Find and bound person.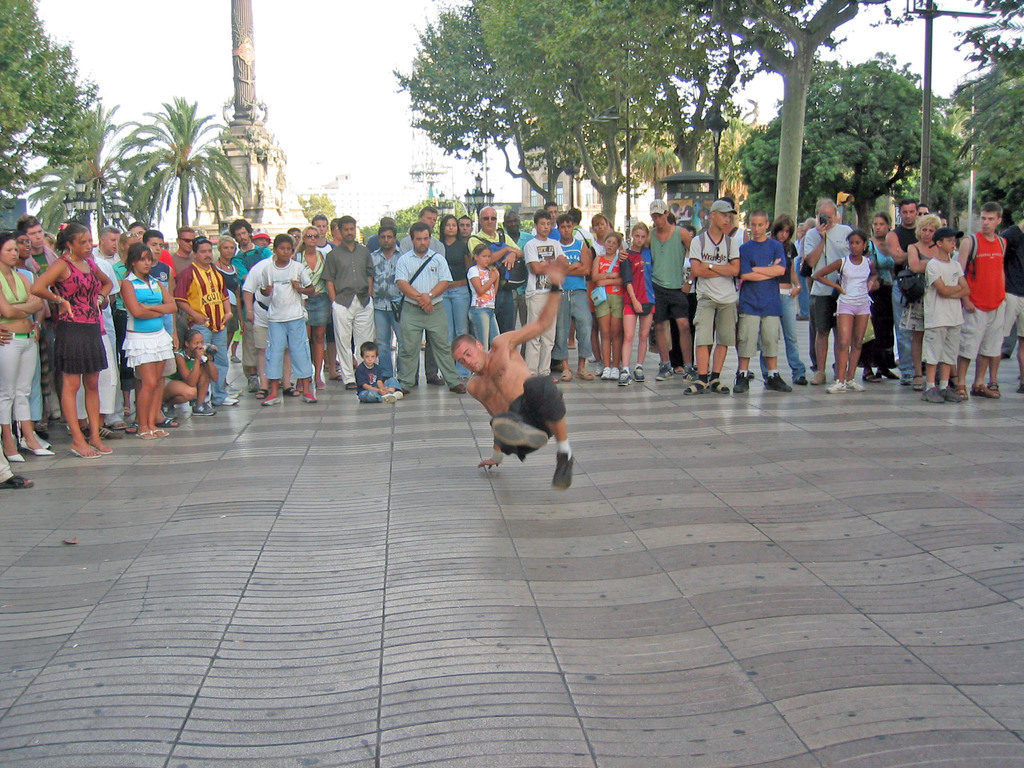
Bound: bbox=[796, 217, 815, 321].
